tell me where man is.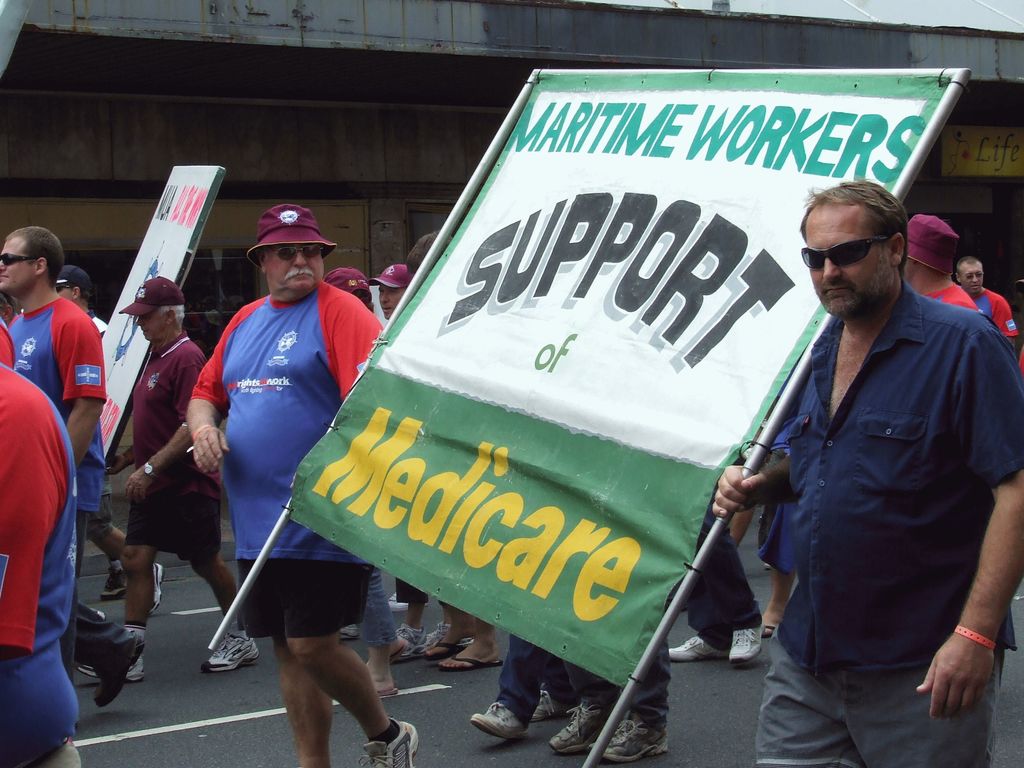
man is at left=0, top=361, right=83, bottom=767.
